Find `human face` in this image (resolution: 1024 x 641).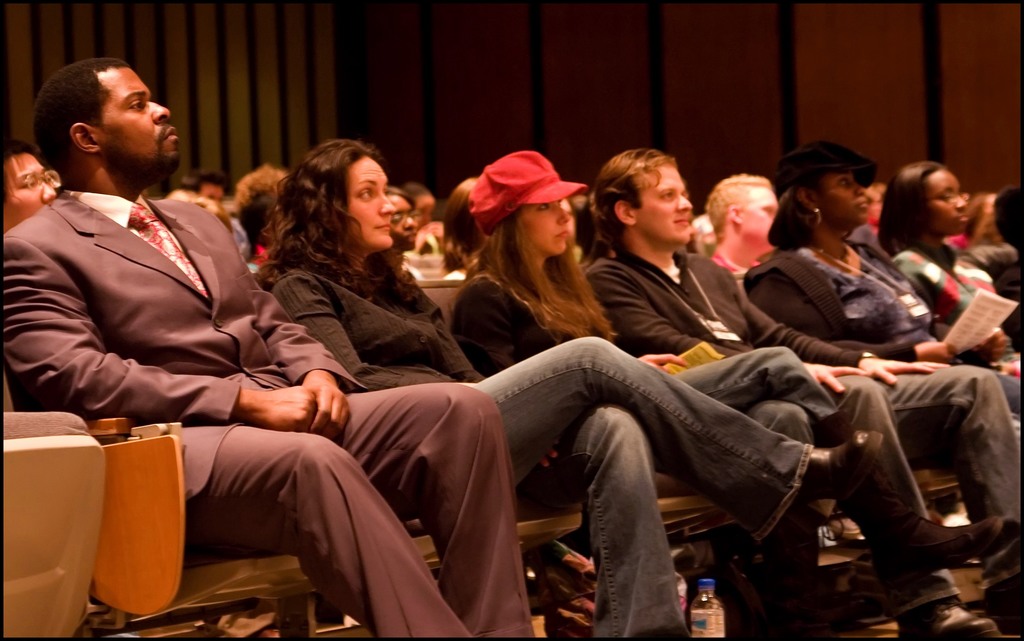
{"left": 347, "top": 157, "right": 392, "bottom": 248}.
